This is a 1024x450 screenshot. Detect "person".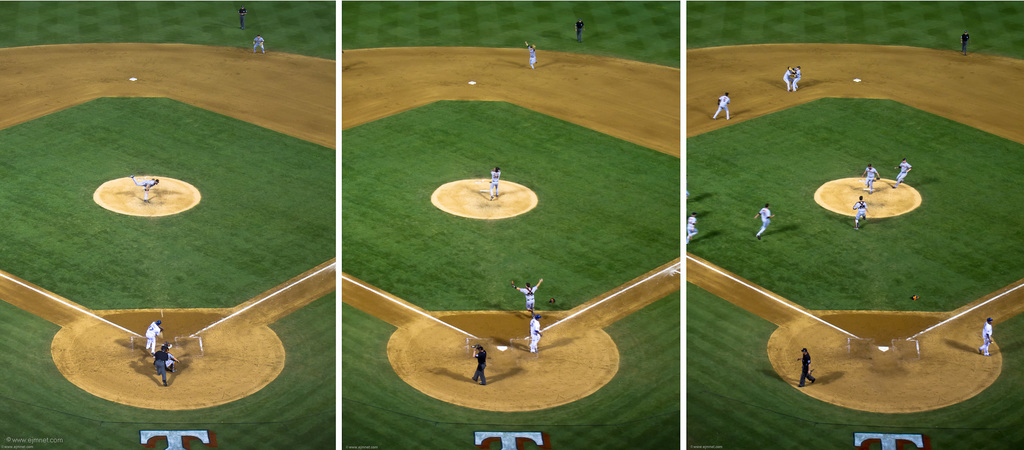
l=471, t=340, r=486, b=384.
